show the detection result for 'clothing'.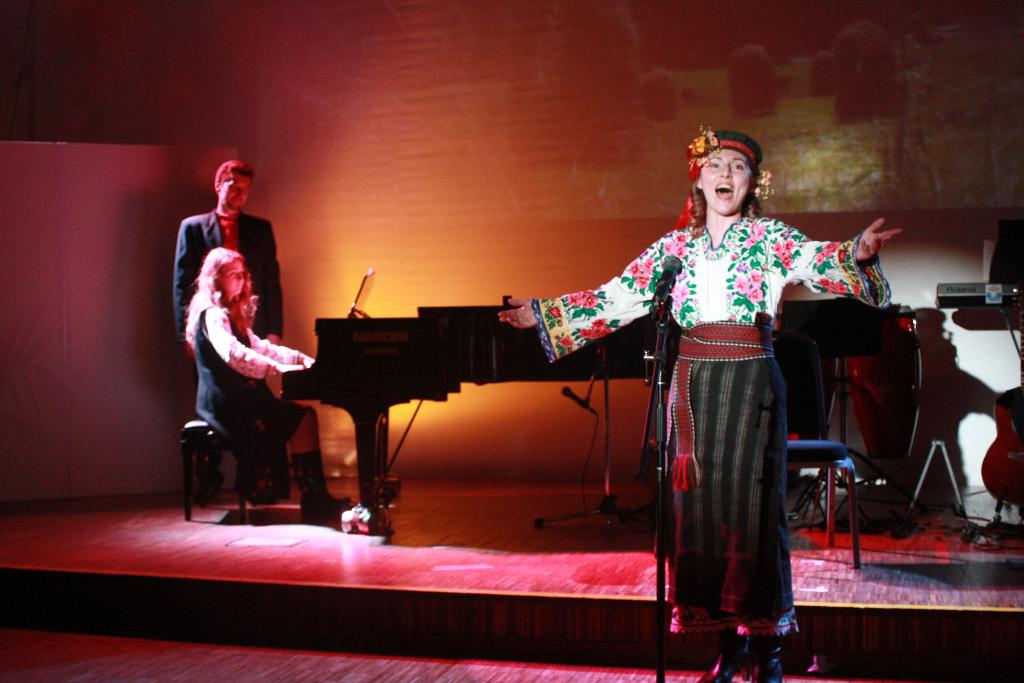
detection(175, 211, 284, 347).
